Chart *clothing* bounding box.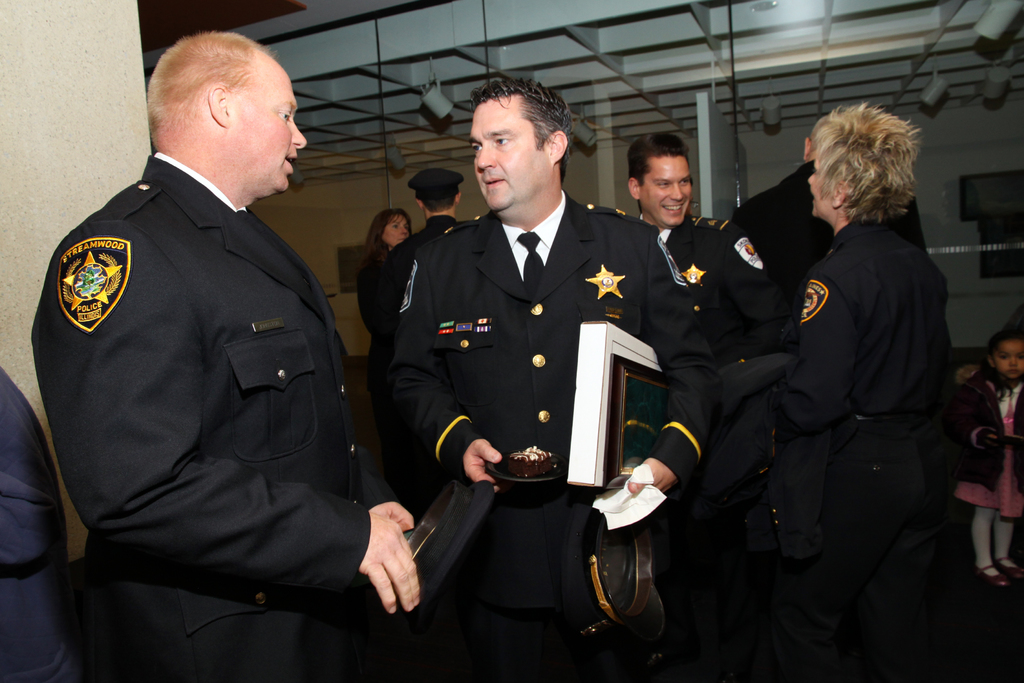
Charted: detection(628, 208, 805, 682).
